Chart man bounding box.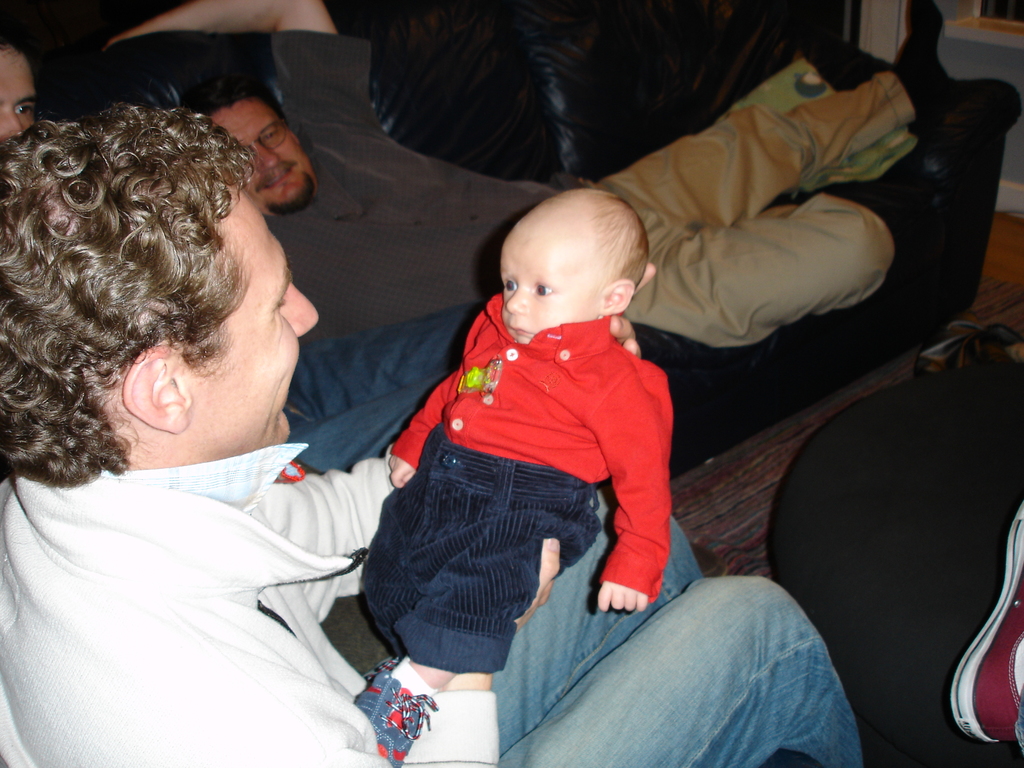
Charted: (113,0,956,360).
